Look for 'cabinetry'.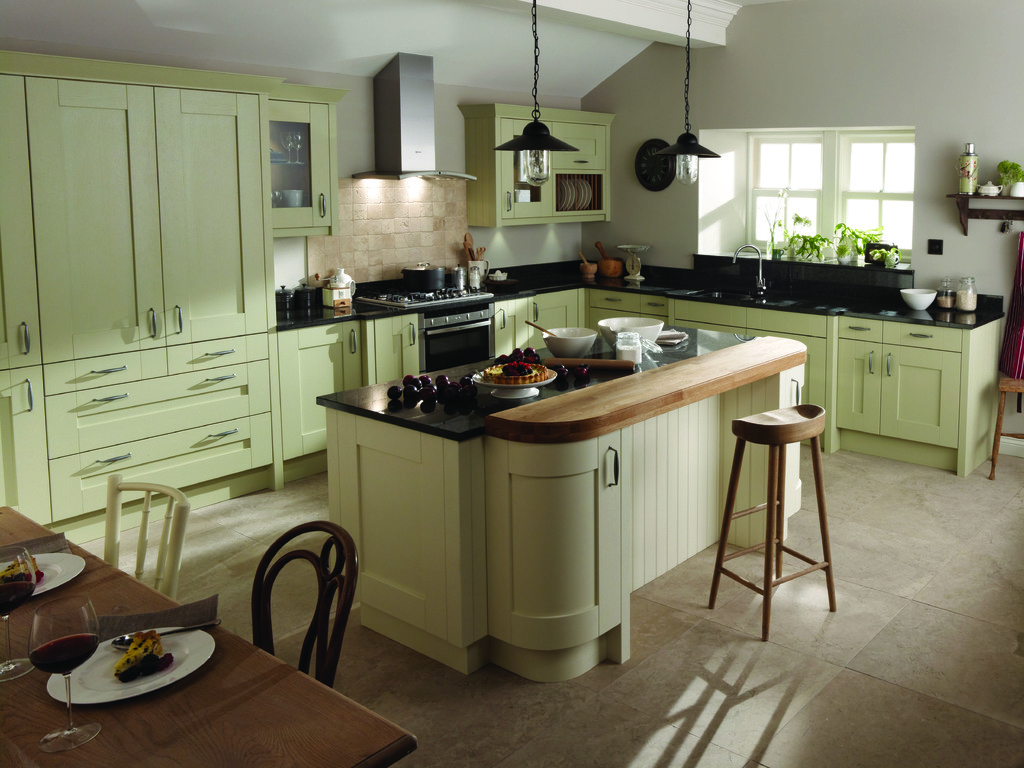
Found: <box>666,295,823,442</box>.
